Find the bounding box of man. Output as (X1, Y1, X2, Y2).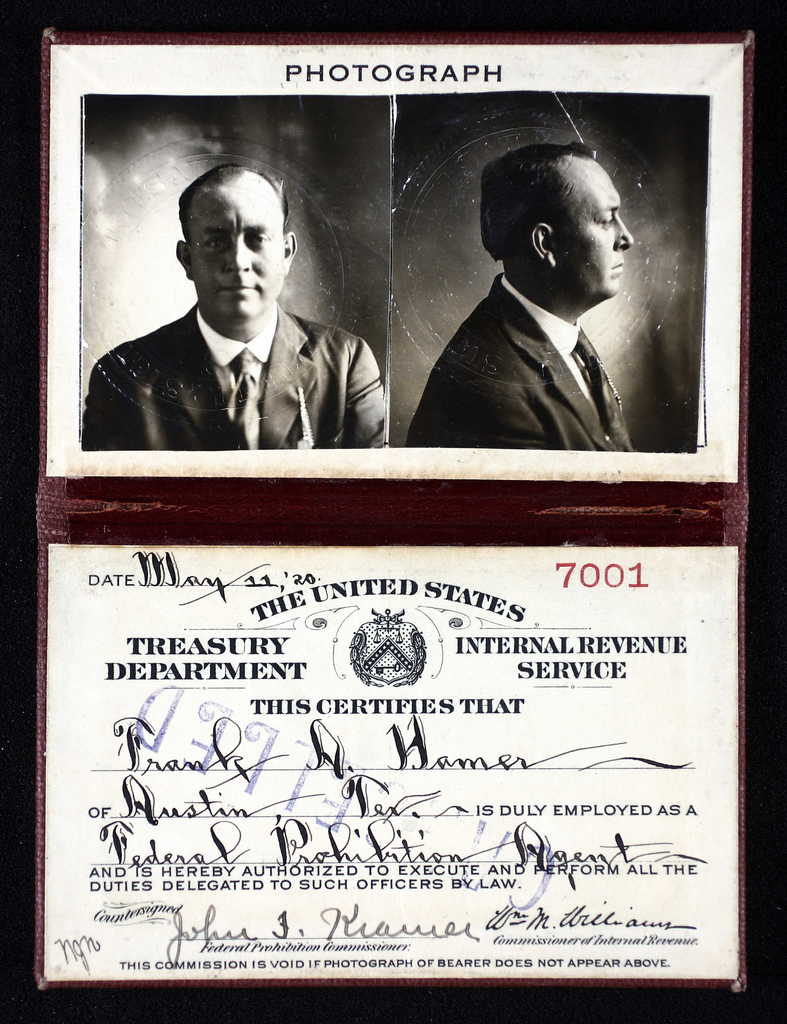
(87, 156, 388, 454).
